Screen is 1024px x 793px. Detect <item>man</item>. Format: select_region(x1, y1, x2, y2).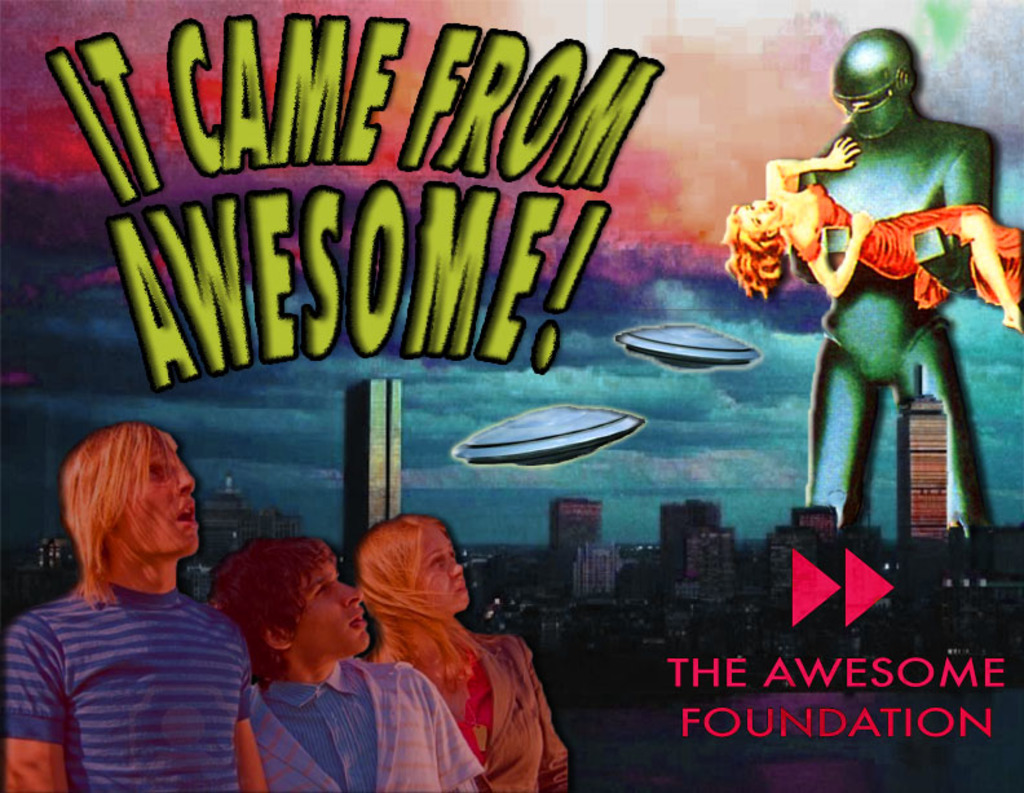
select_region(0, 422, 270, 792).
